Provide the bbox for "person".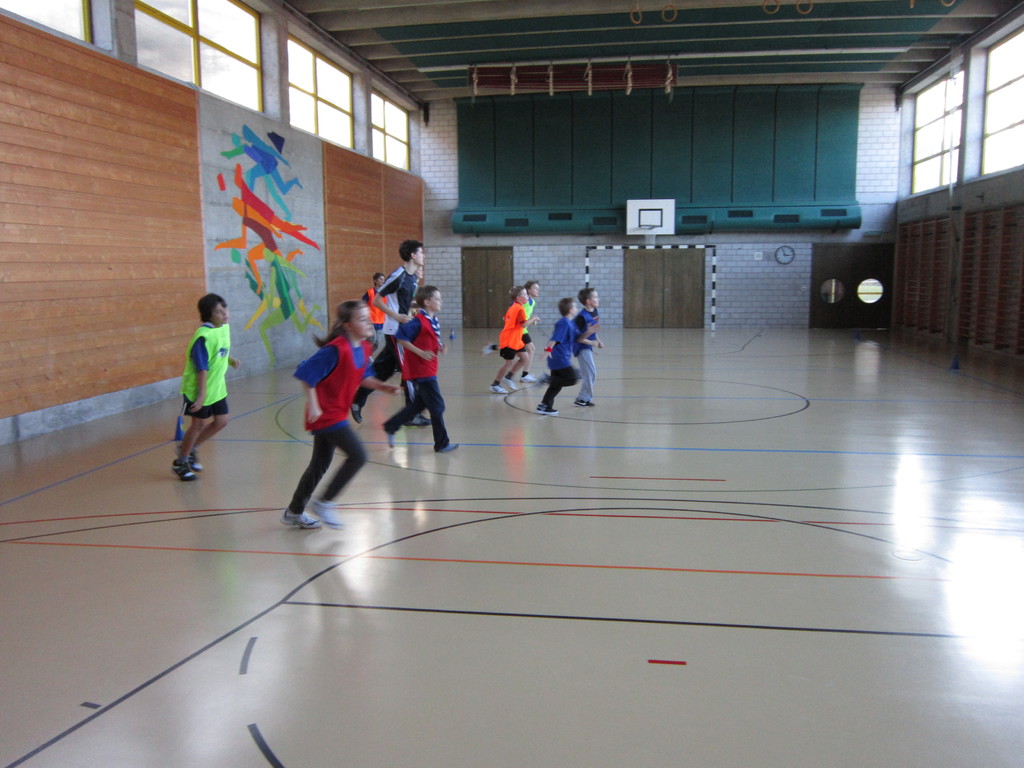
box(159, 275, 233, 479).
